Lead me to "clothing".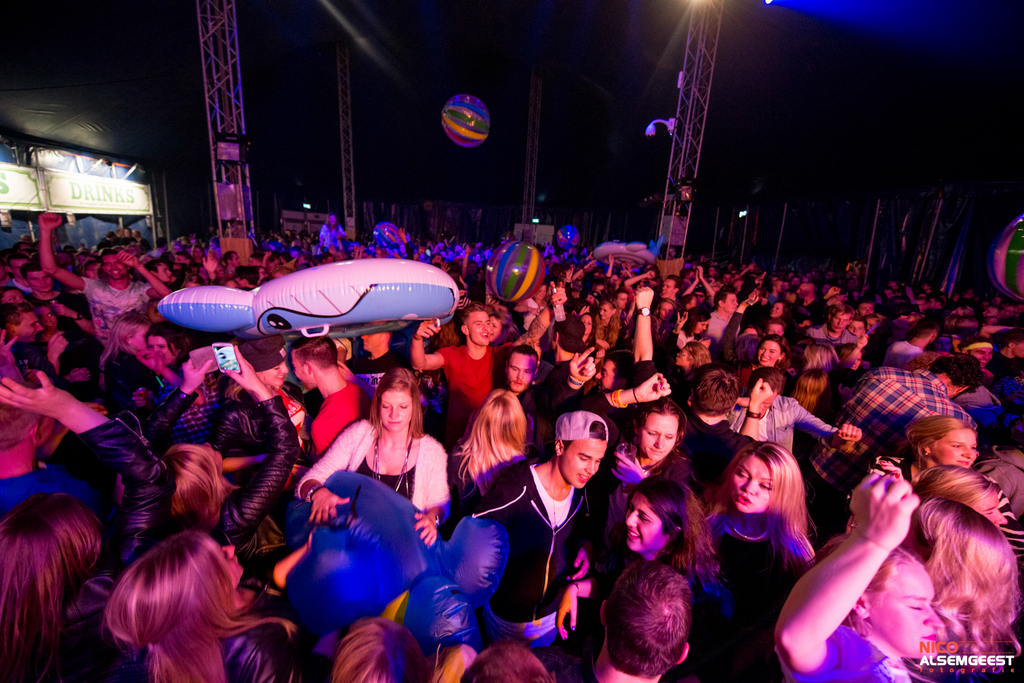
Lead to [x1=54, y1=319, x2=107, y2=402].
